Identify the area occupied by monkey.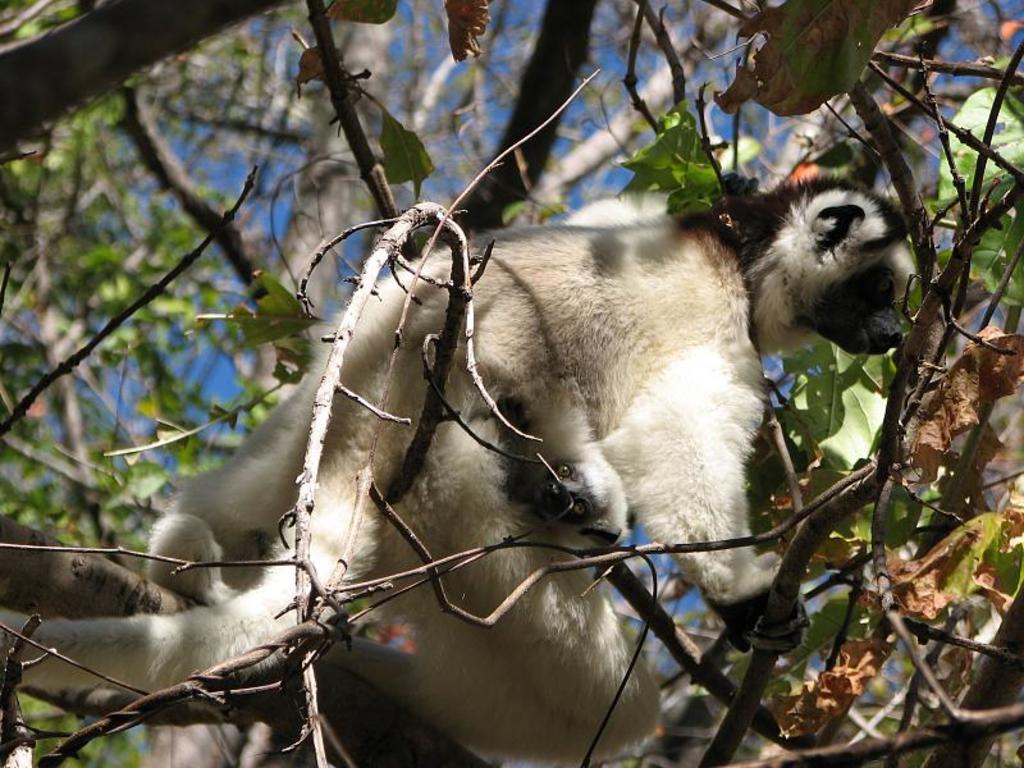
Area: <box>73,161,855,728</box>.
